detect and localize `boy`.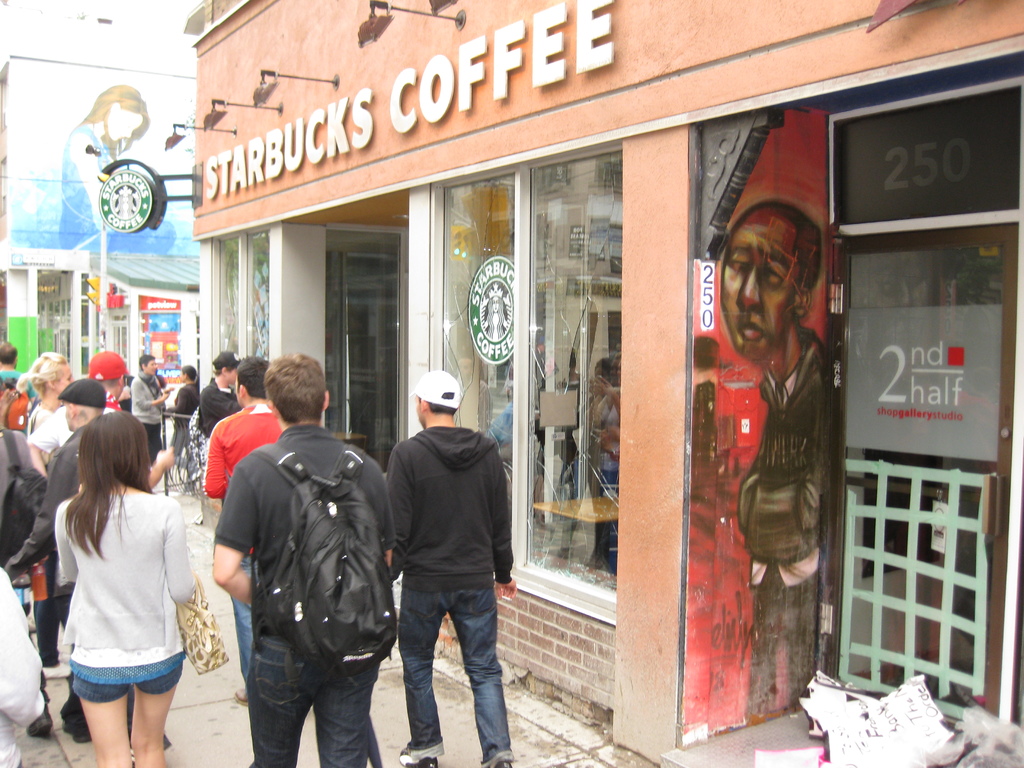
Localized at {"x1": 398, "y1": 353, "x2": 518, "y2": 767}.
